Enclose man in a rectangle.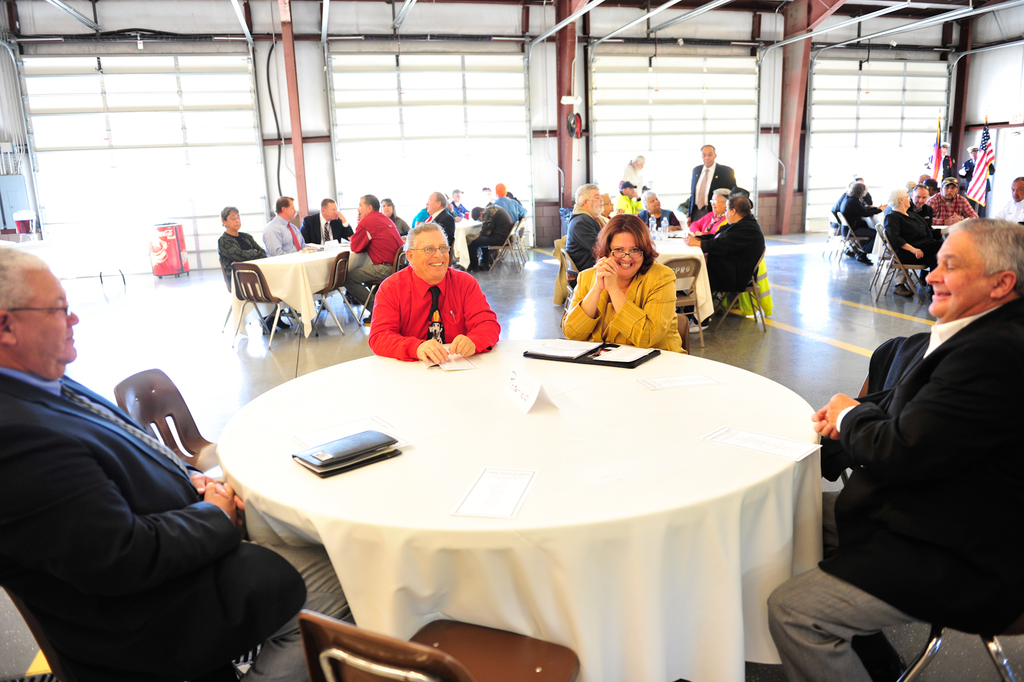
x1=471, y1=206, x2=509, y2=269.
